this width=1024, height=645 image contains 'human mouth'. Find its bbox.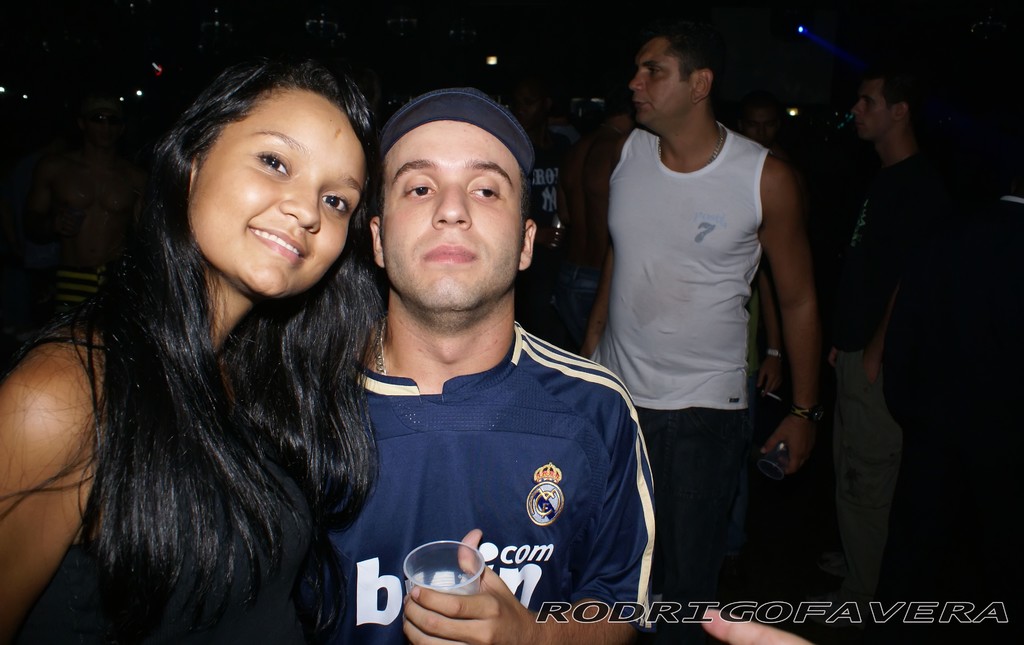
(x1=634, y1=90, x2=655, y2=118).
